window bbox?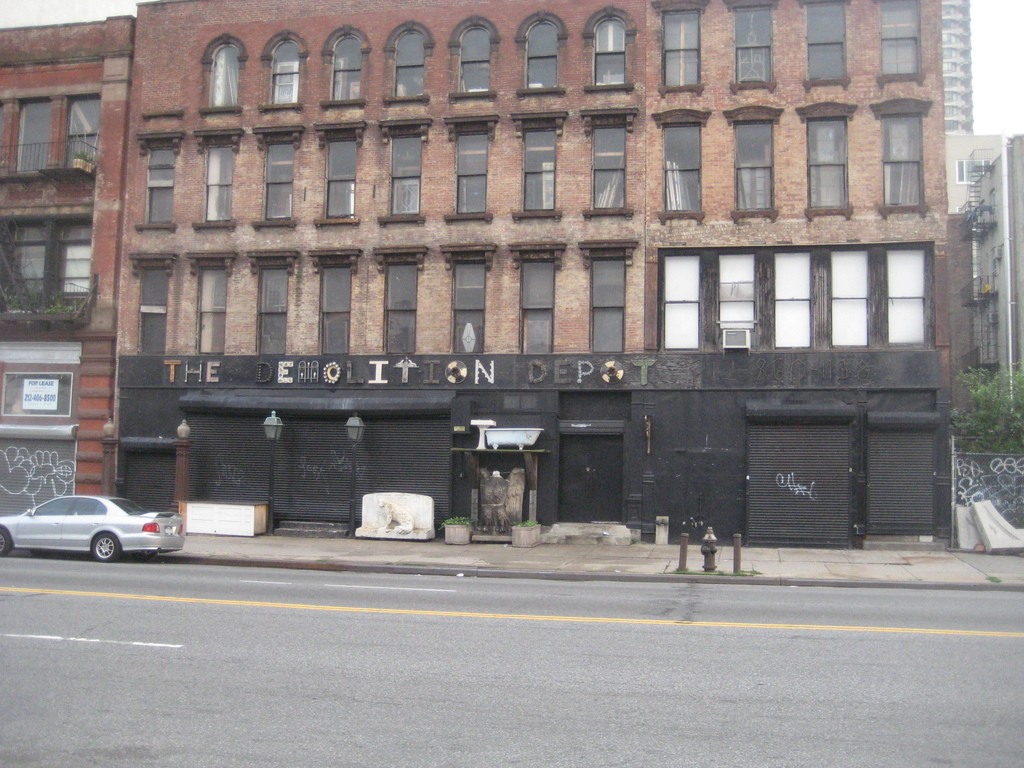
884, 113, 932, 204
